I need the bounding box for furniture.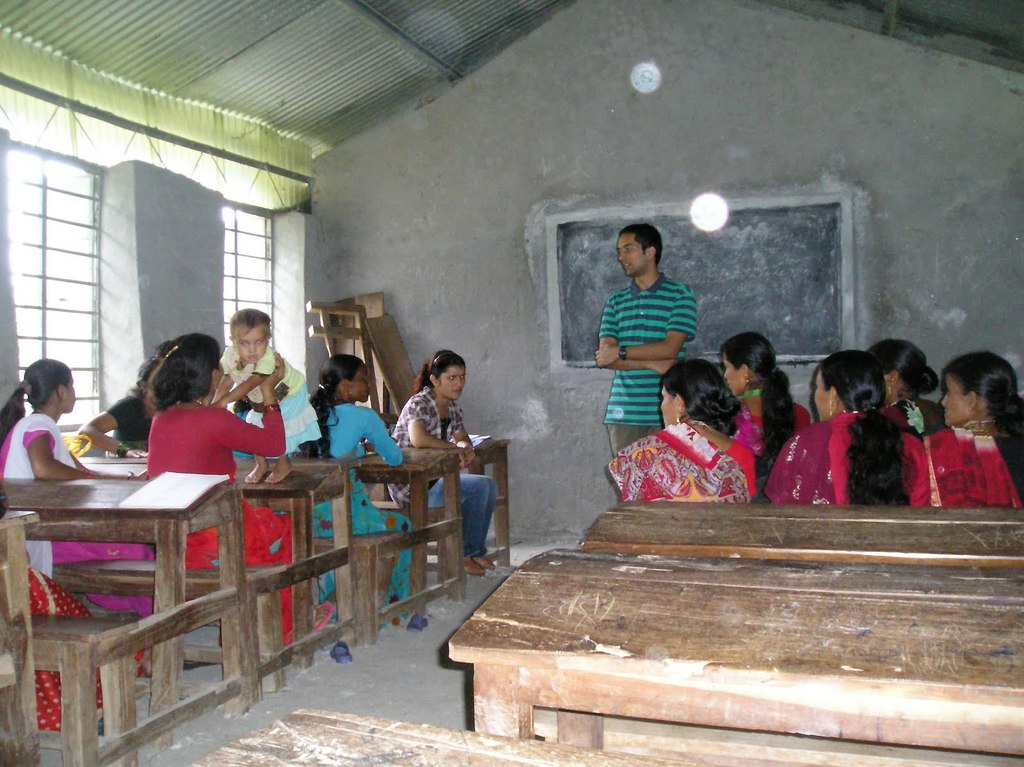
Here it is: BBox(582, 497, 1023, 573).
